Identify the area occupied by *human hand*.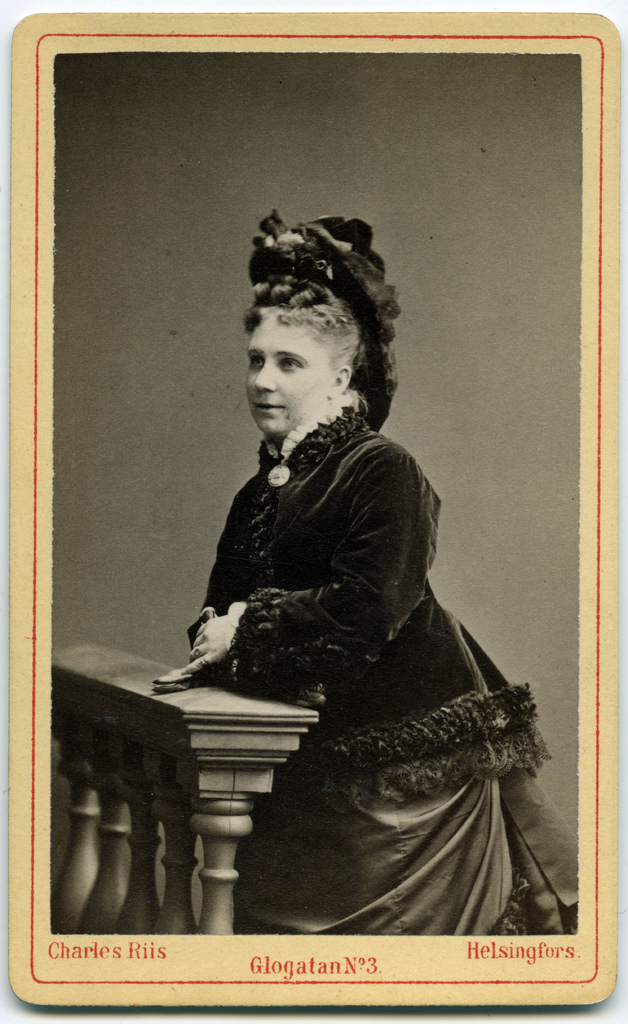
Area: BBox(290, 684, 329, 711).
